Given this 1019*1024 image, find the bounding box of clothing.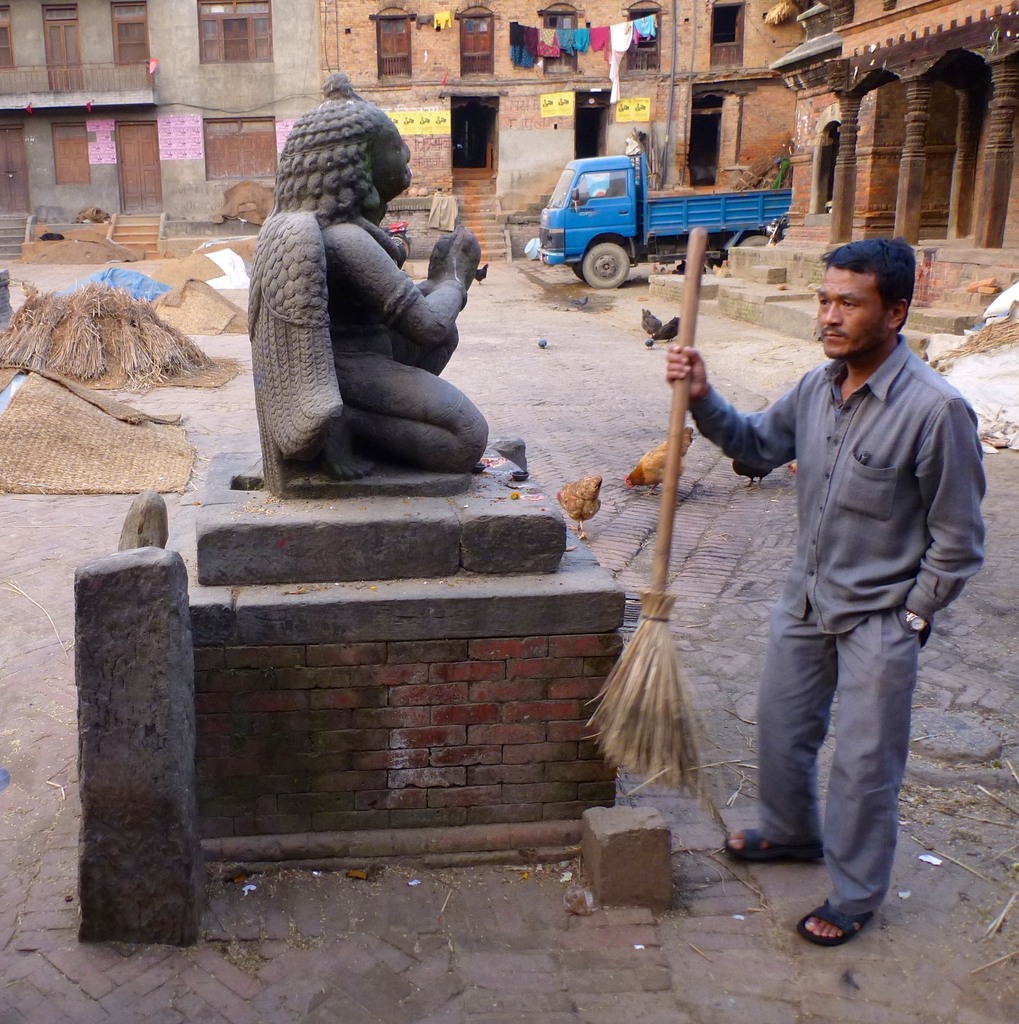
box=[584, 25, 611, 67].
